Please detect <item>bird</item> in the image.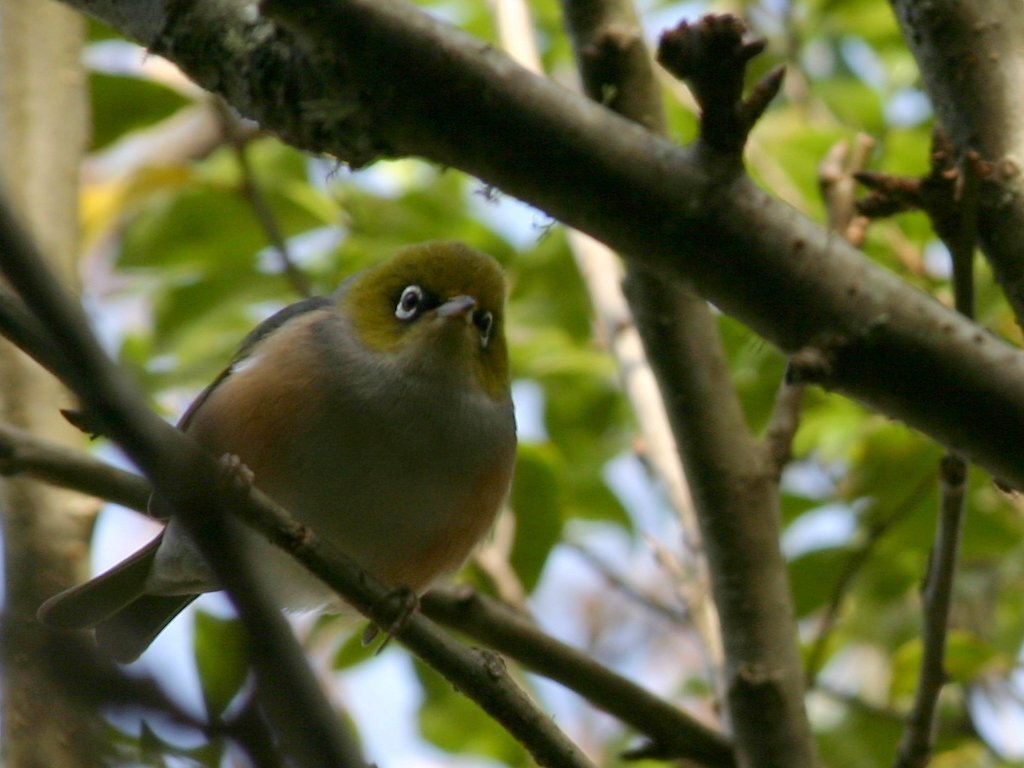
[left=96, top=248, right=519, bottom=687].
